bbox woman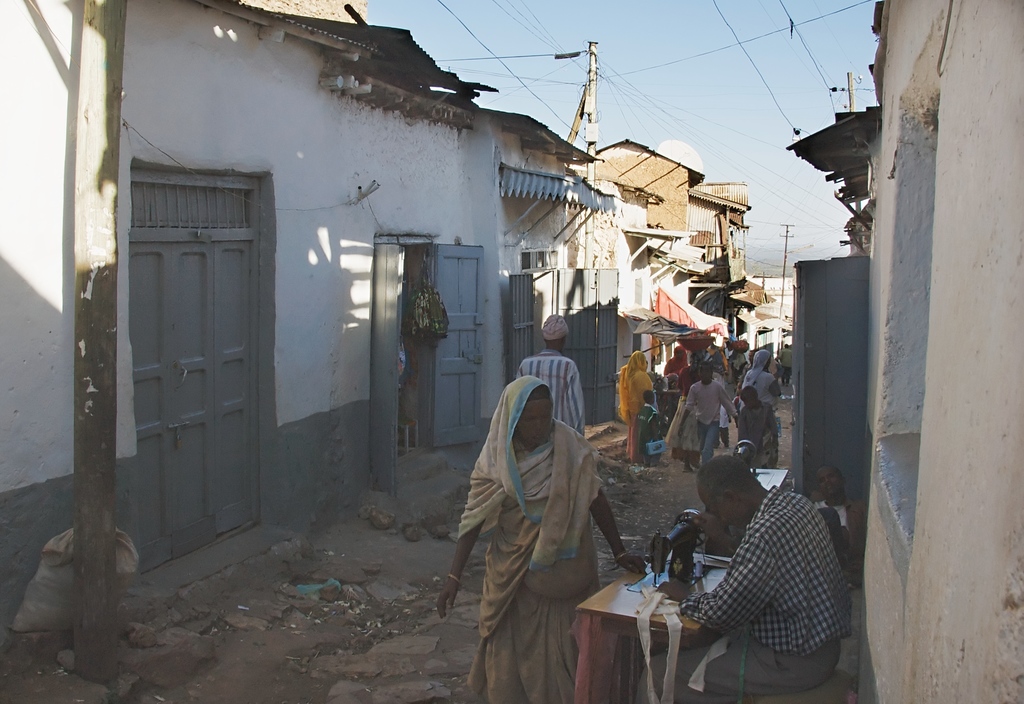
663, 342, 691, 384
